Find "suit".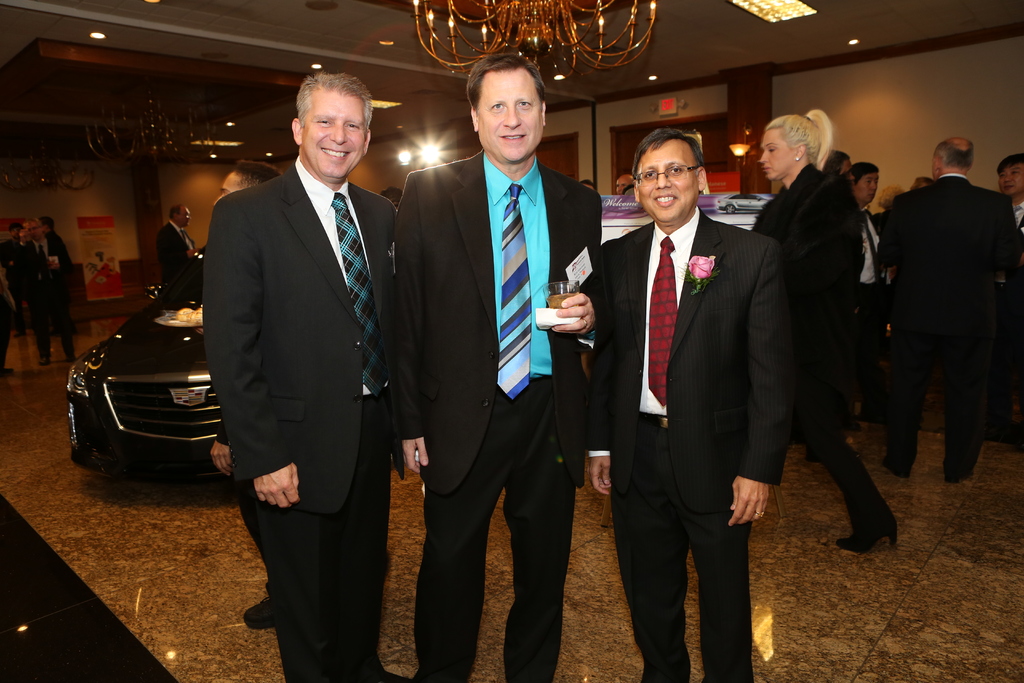
l=586, t=204, r=799, b=682.
